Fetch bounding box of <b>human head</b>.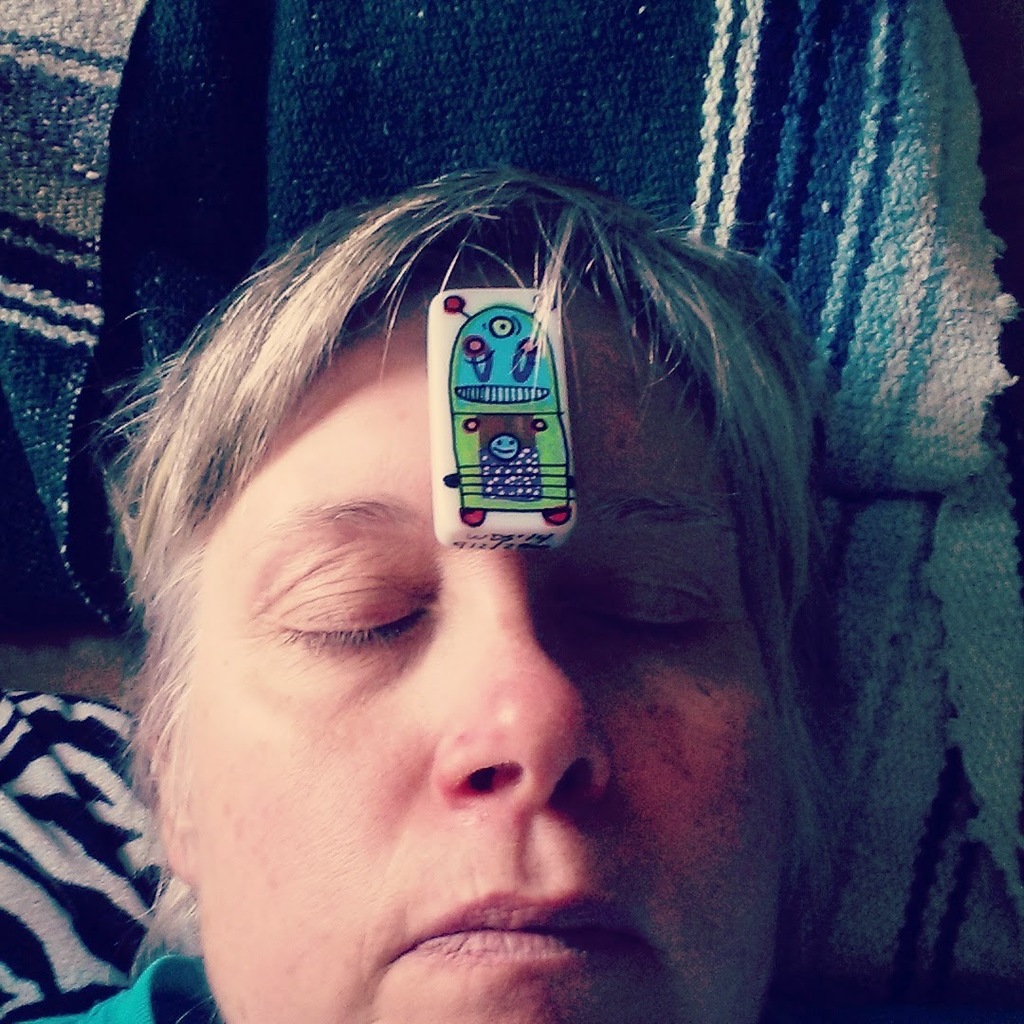
Bbox: <box>98,164,866,1014</box>.
